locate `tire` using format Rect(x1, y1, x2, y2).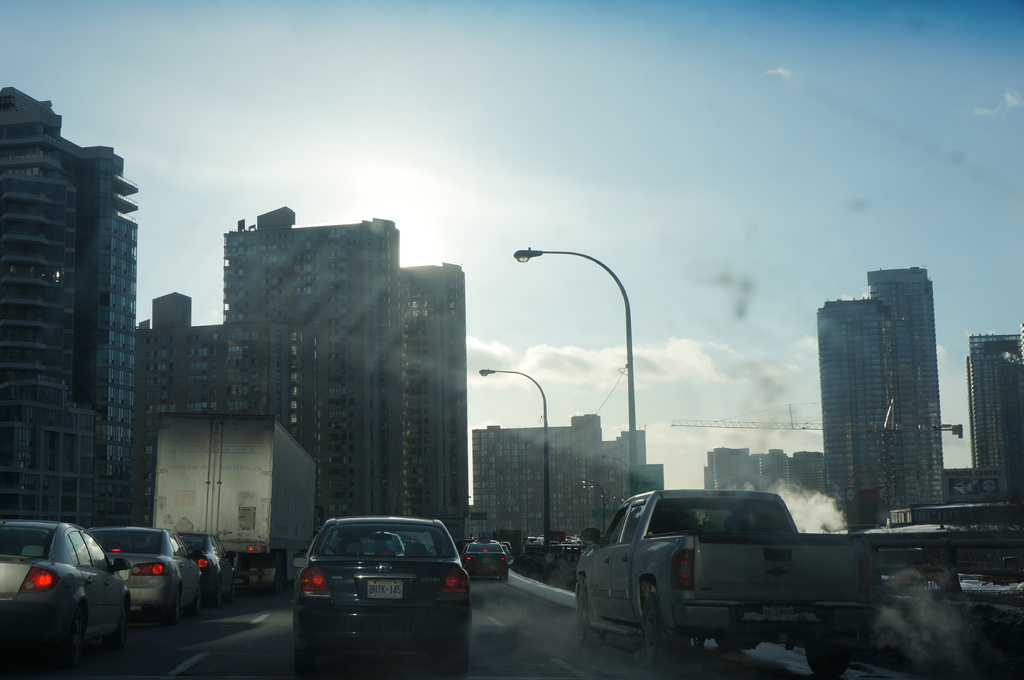
Rect(192, 585, 202, 621).
